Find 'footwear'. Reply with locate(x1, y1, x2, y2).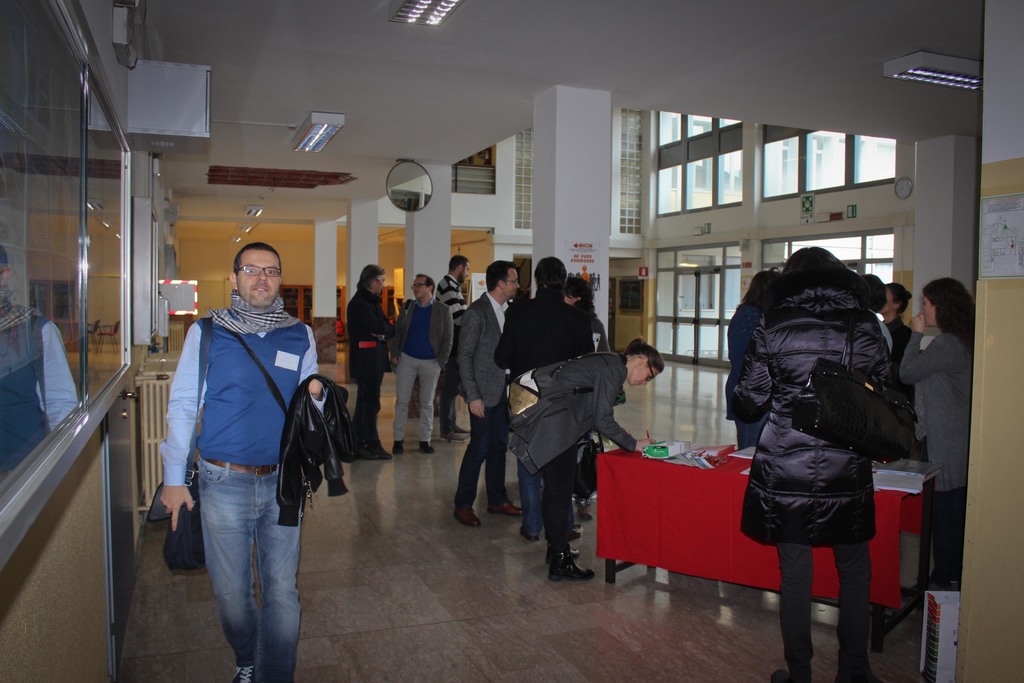
locate(483, 497, 527, 516).
